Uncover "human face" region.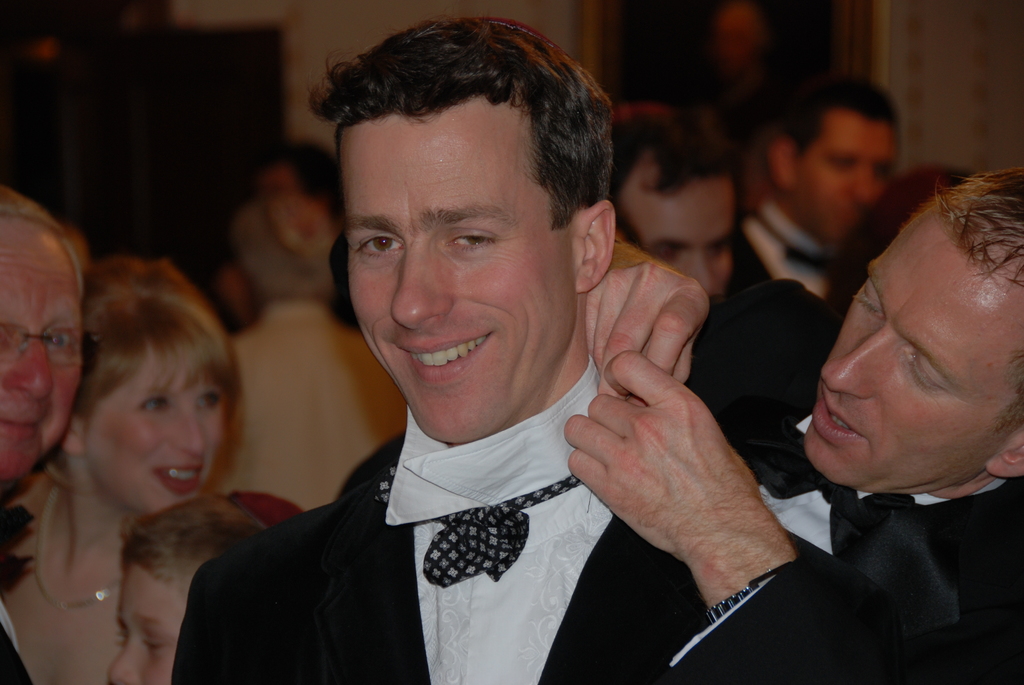
Uncovered: select_region(788, 109, 897, 248).
